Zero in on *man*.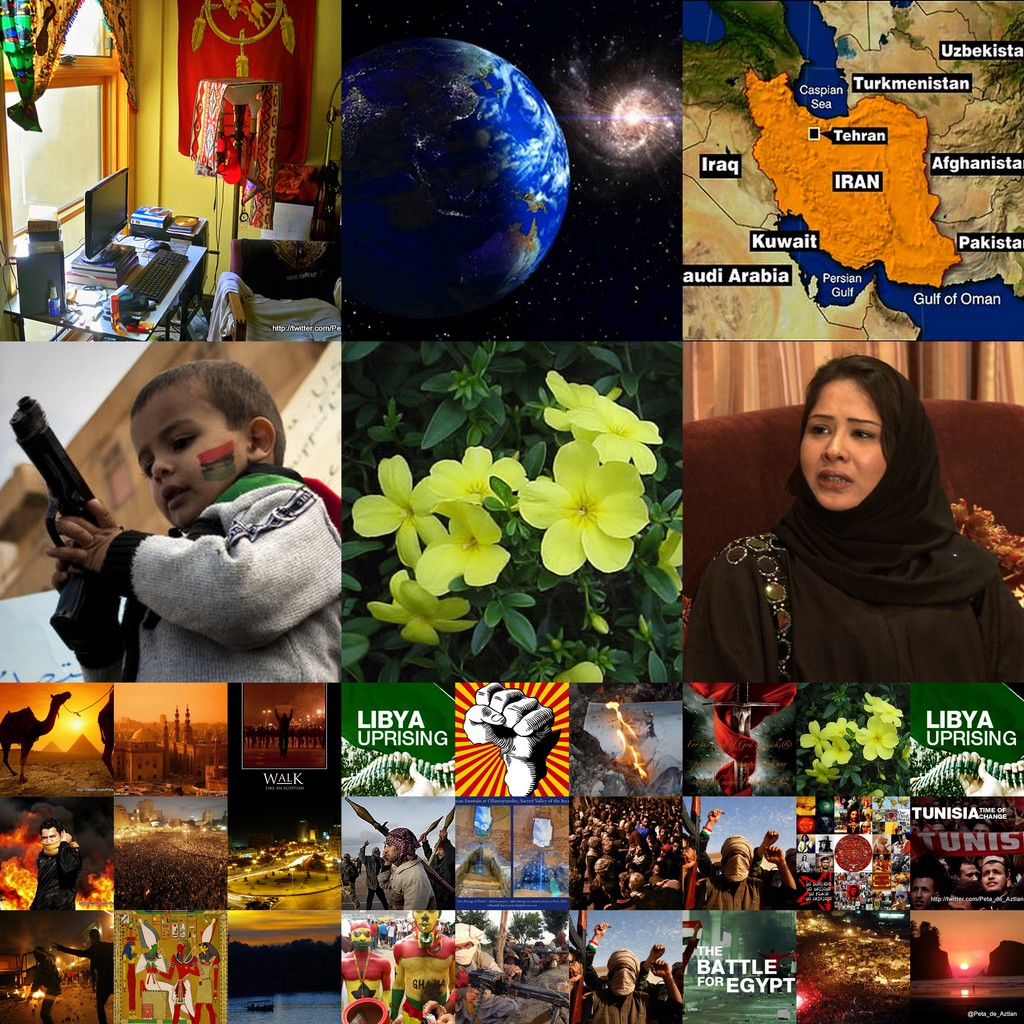
Zeroed in: [left=373, top=828, right=436, bottom=910].
